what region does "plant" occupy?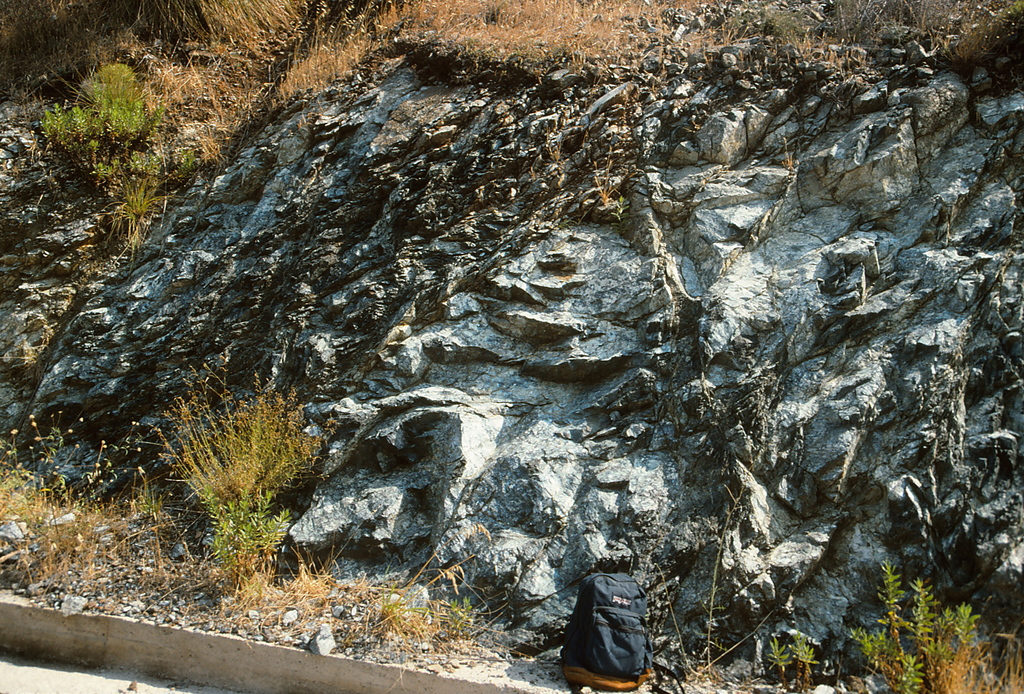
Rect(94, 154, 147, 252).
